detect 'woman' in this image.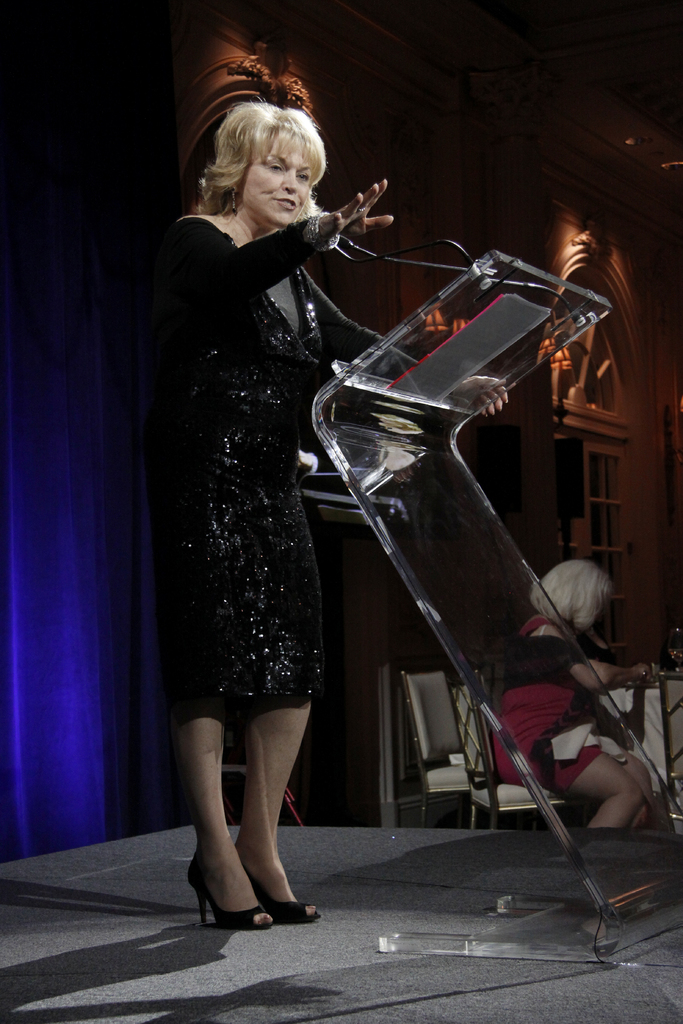
Detection: 169:97:486:930.
